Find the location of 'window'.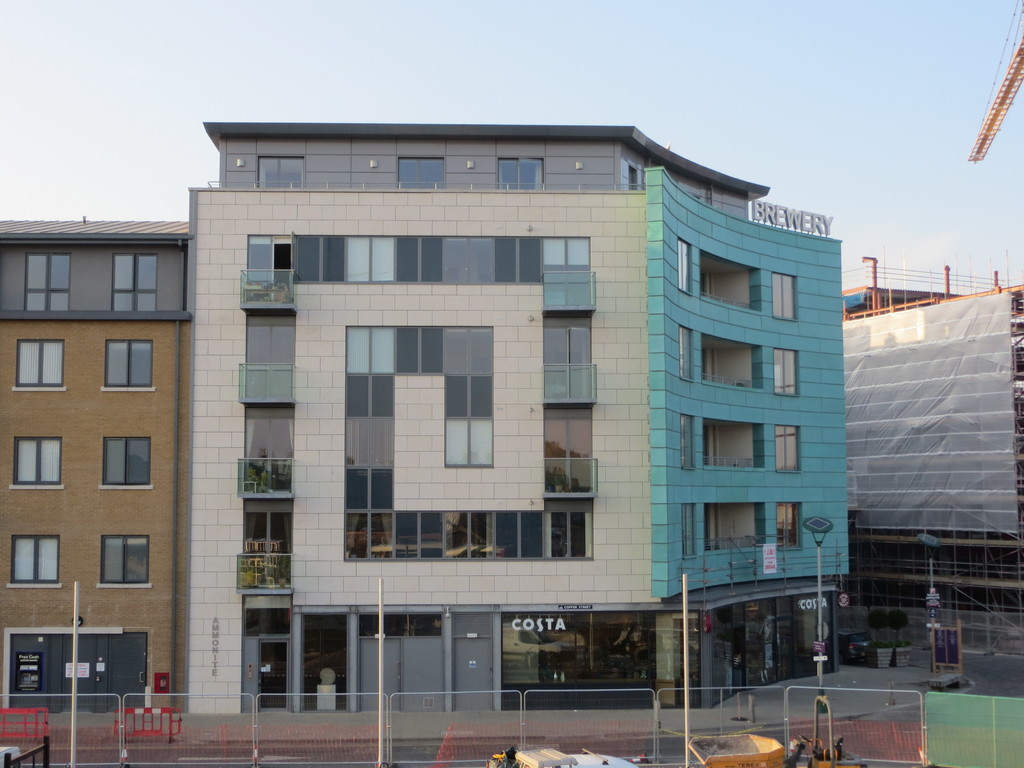
Location: x1=706 y1=607 x2=830 y2=703.
